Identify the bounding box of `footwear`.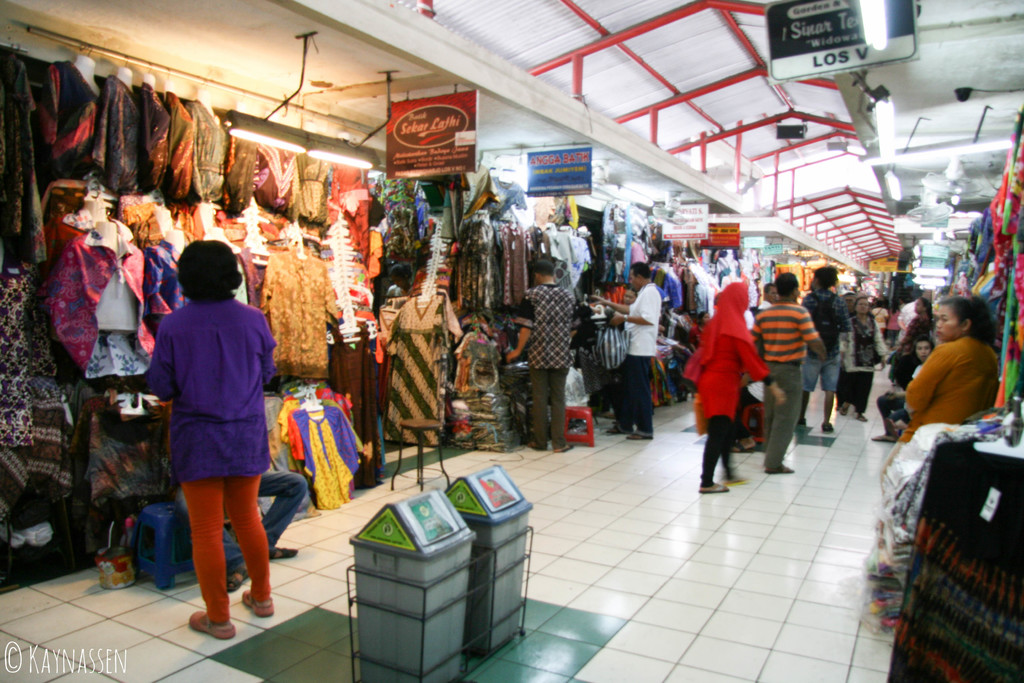
rect(224, 563, 257, 596).
